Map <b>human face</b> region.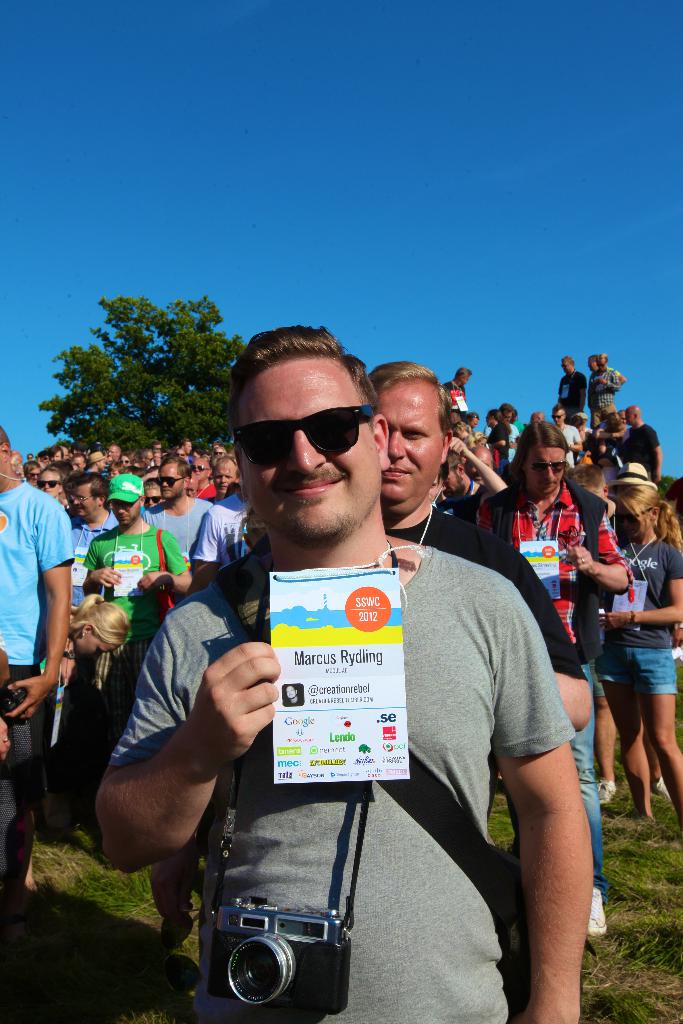
Mapped to [526,442,573,494].
